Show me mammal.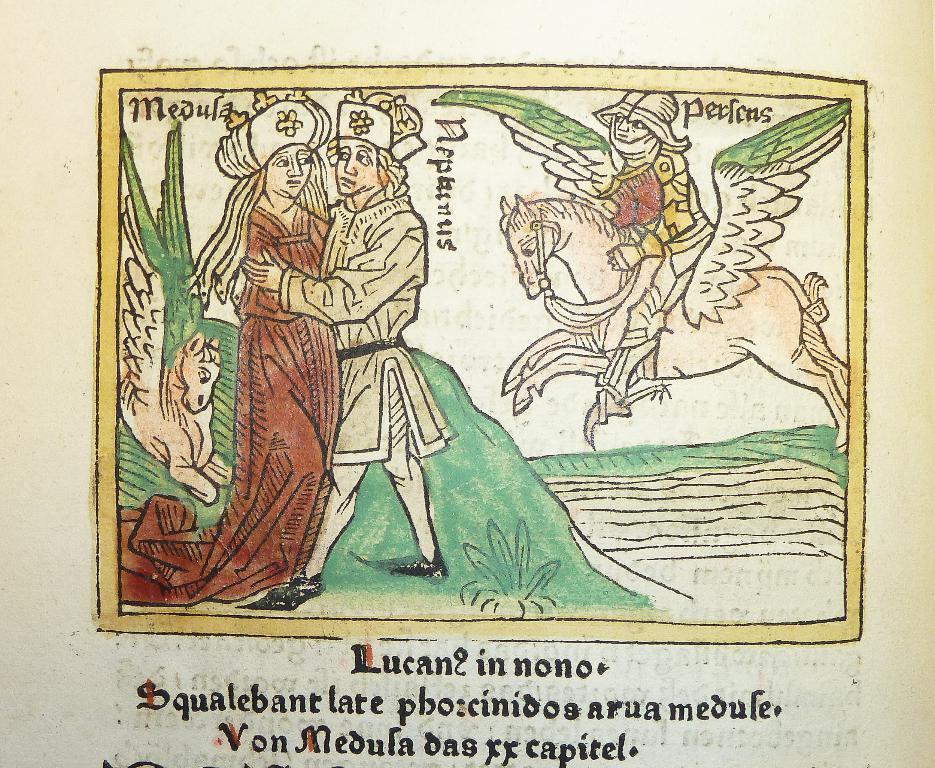
mammal is here: [499, 195, 850, 454].
